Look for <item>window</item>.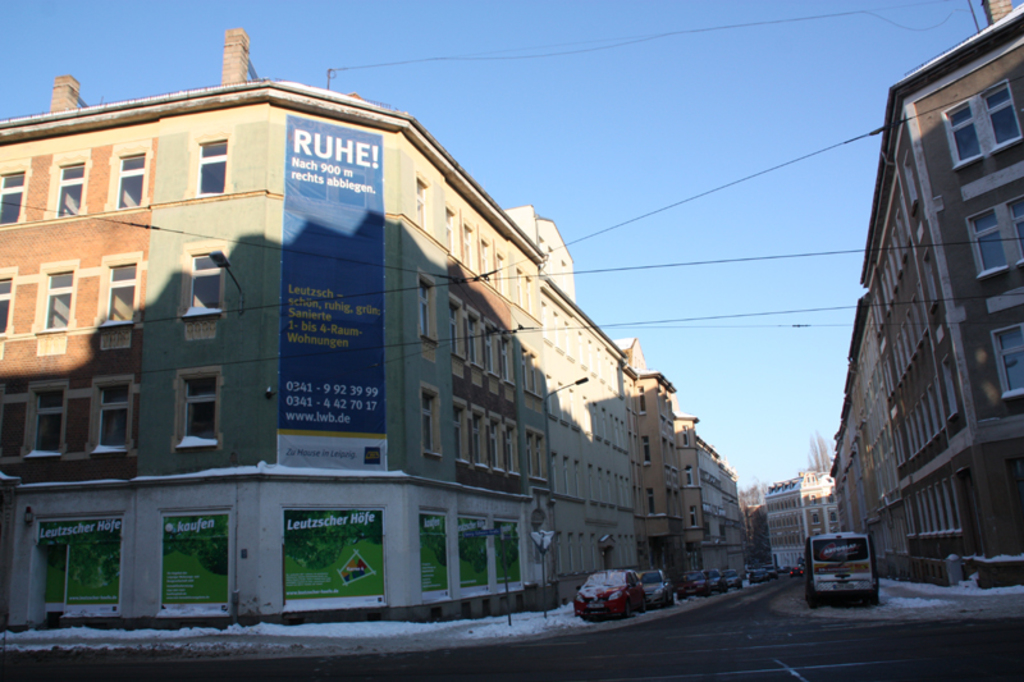
Found: bbox=[119, 152, 142, 209].
